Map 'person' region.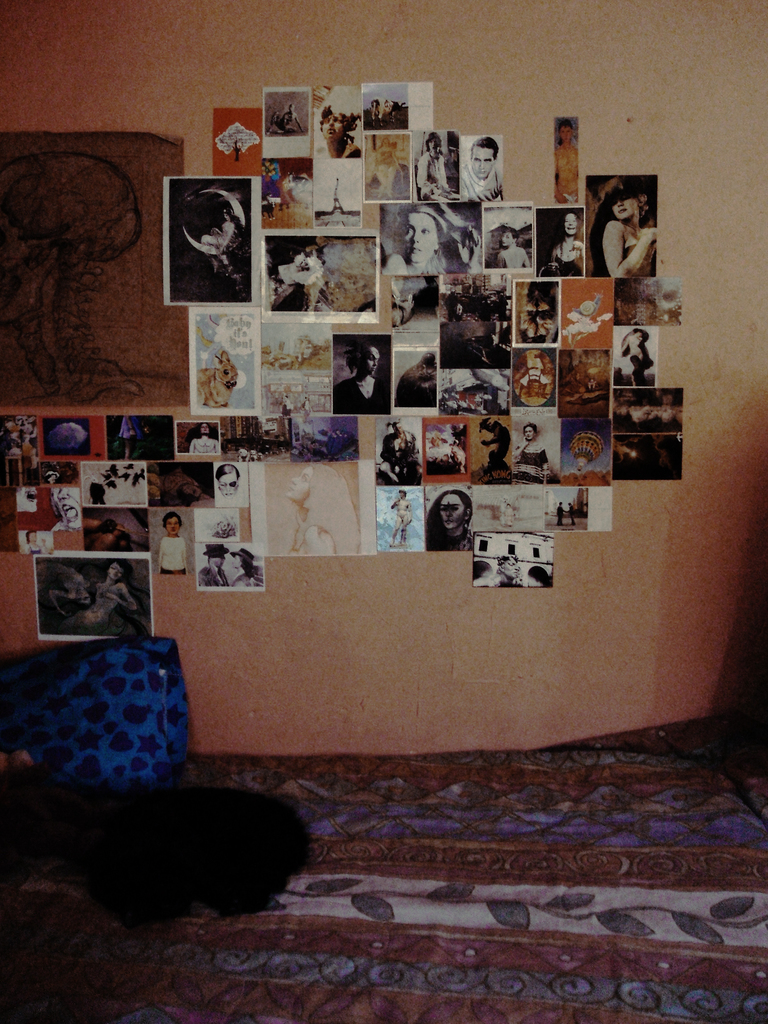
Mapped to [x1=62, y1=564, x2=145, y2=631].
